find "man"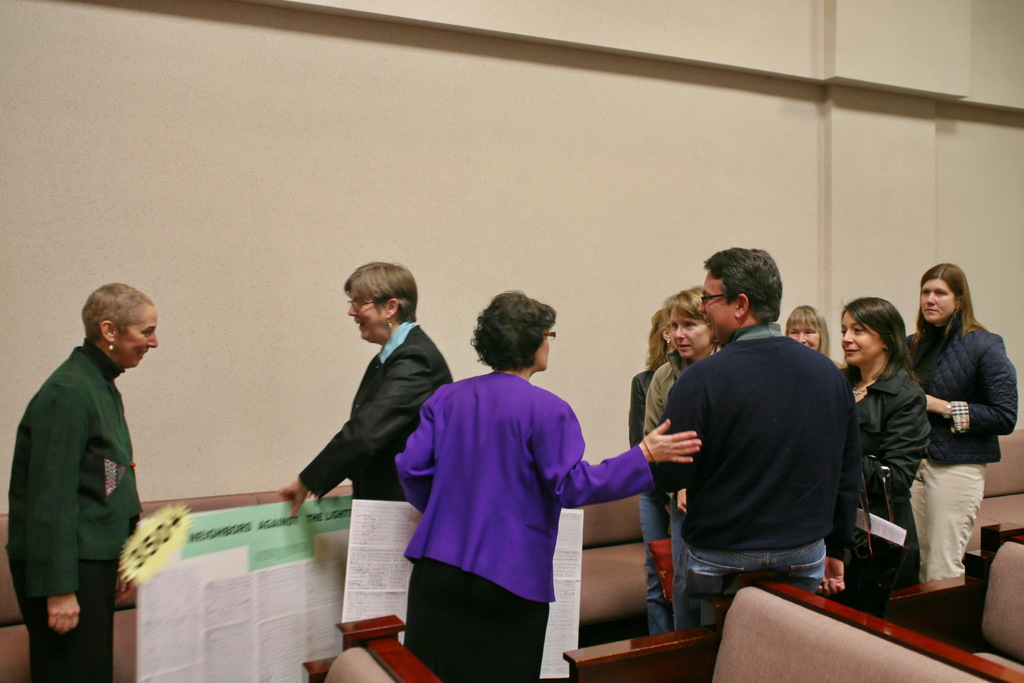
{"left": 655, "top": 243, "right": 868, "bottom": 629}
